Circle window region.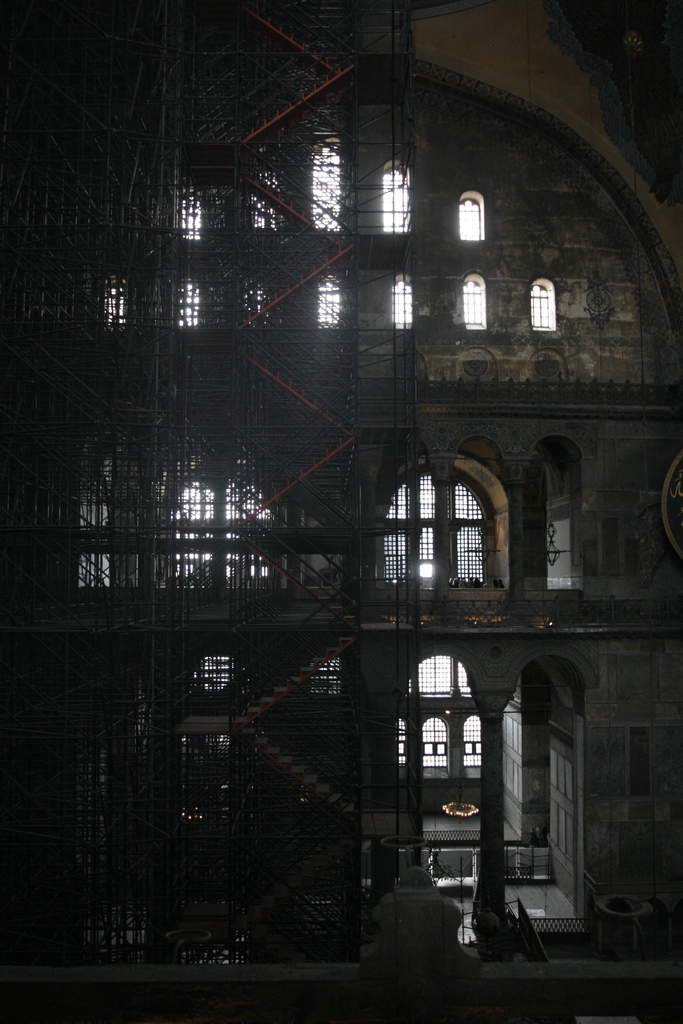
Region: 300/128/343/232.
